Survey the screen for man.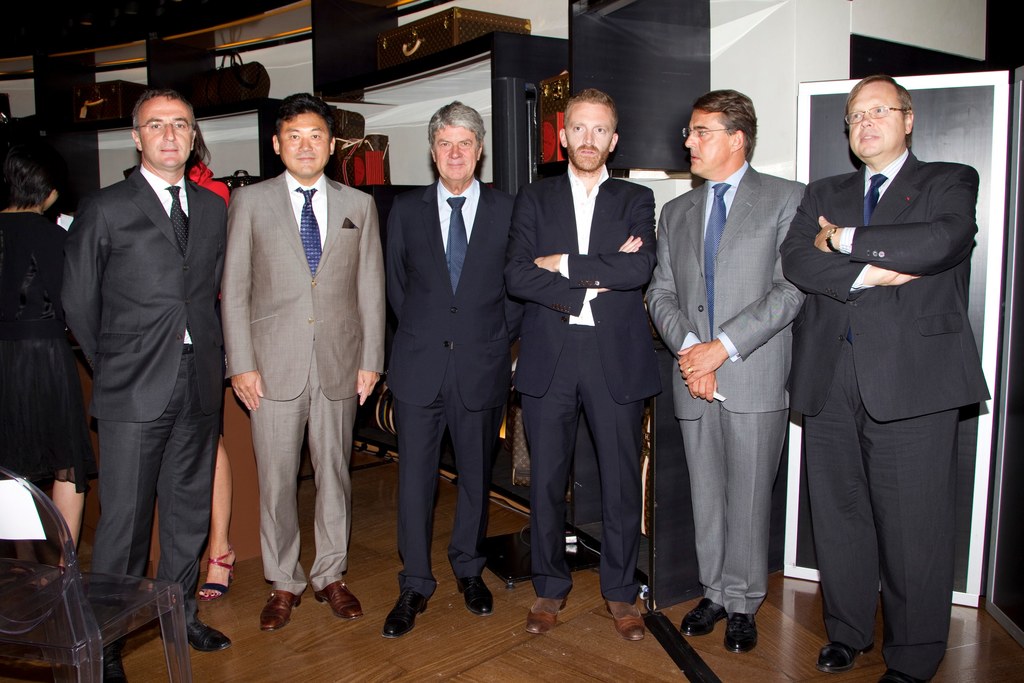
Survey found: Rect(220, 89, 385, 630).
